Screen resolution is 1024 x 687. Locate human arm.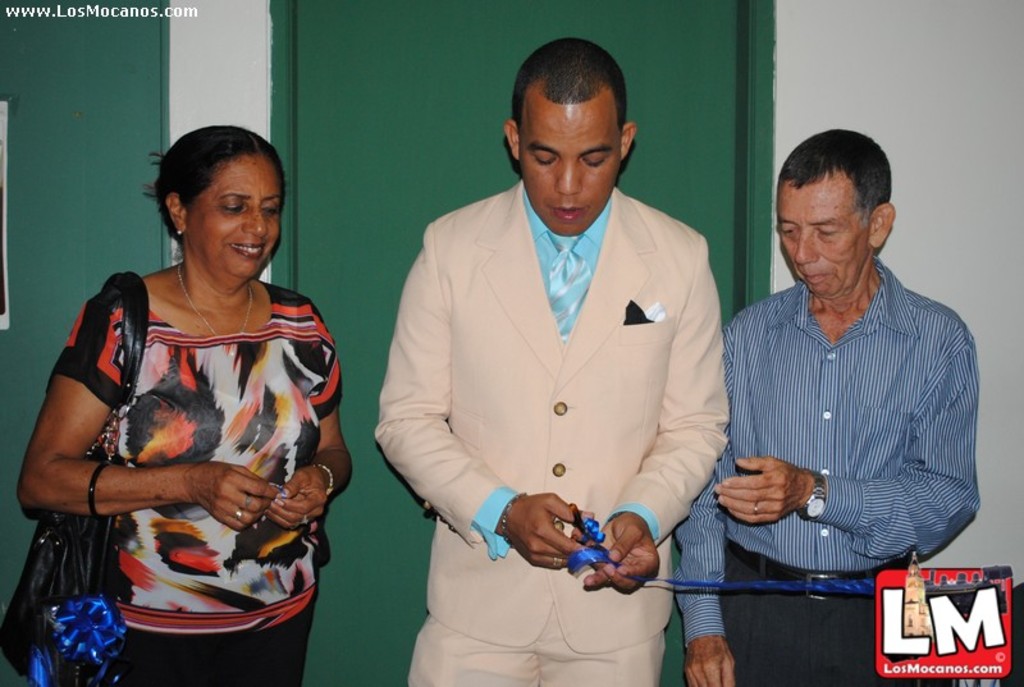
detection(29, 292, 132, 562).
